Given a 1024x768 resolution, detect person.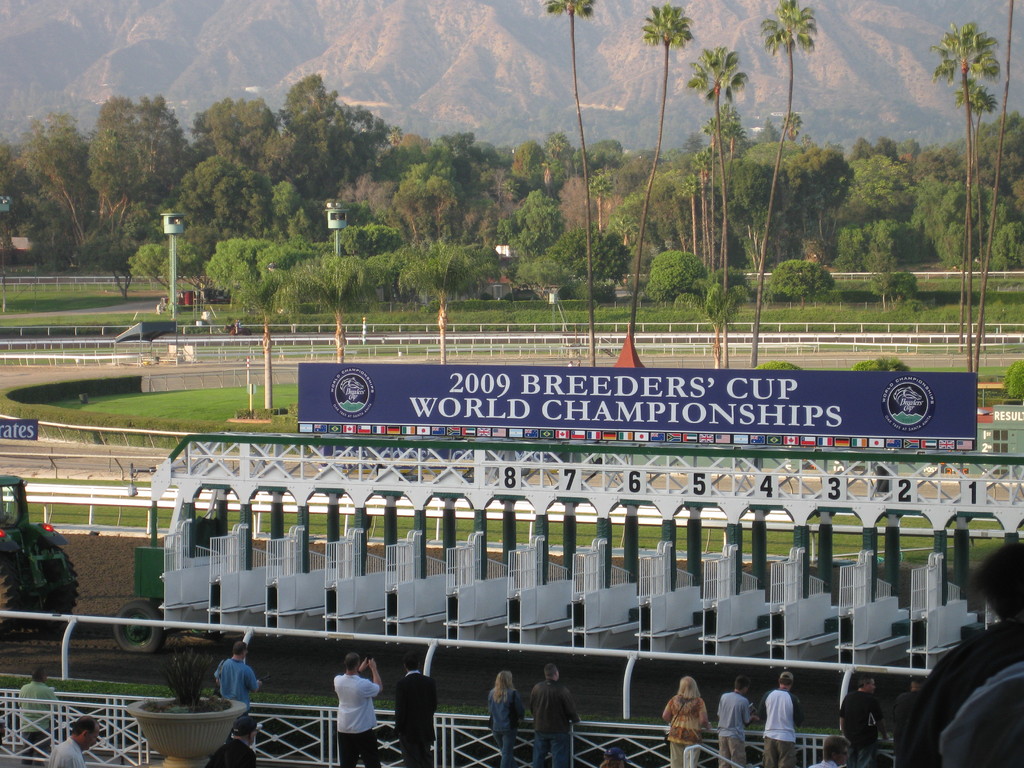
box(660, 675, 708, 765).
